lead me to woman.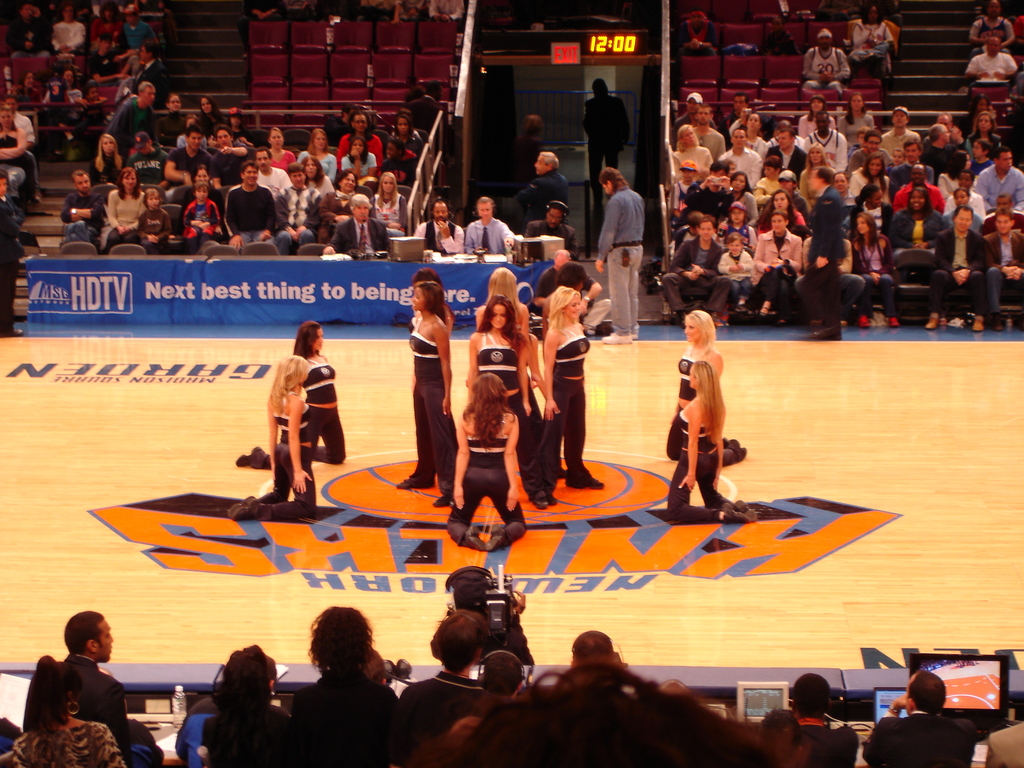
Lead to {"left": 295, "top": 124, "right": 340, "bottom": 184}.
